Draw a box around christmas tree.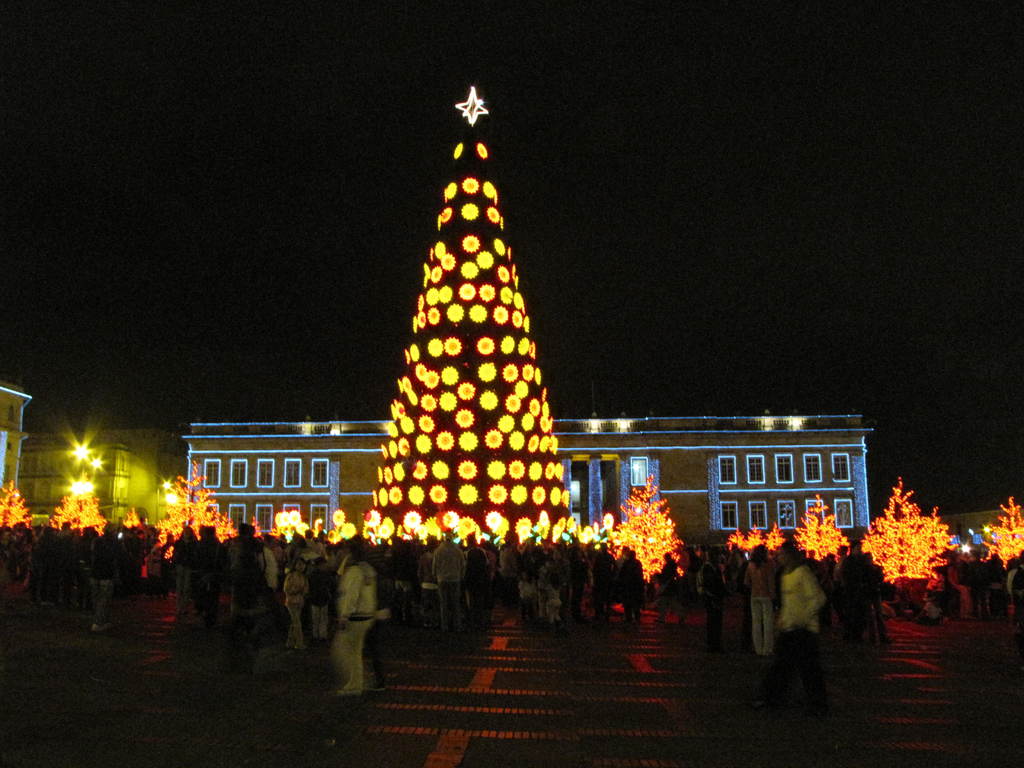
box=[354, 84, 592, 572].
